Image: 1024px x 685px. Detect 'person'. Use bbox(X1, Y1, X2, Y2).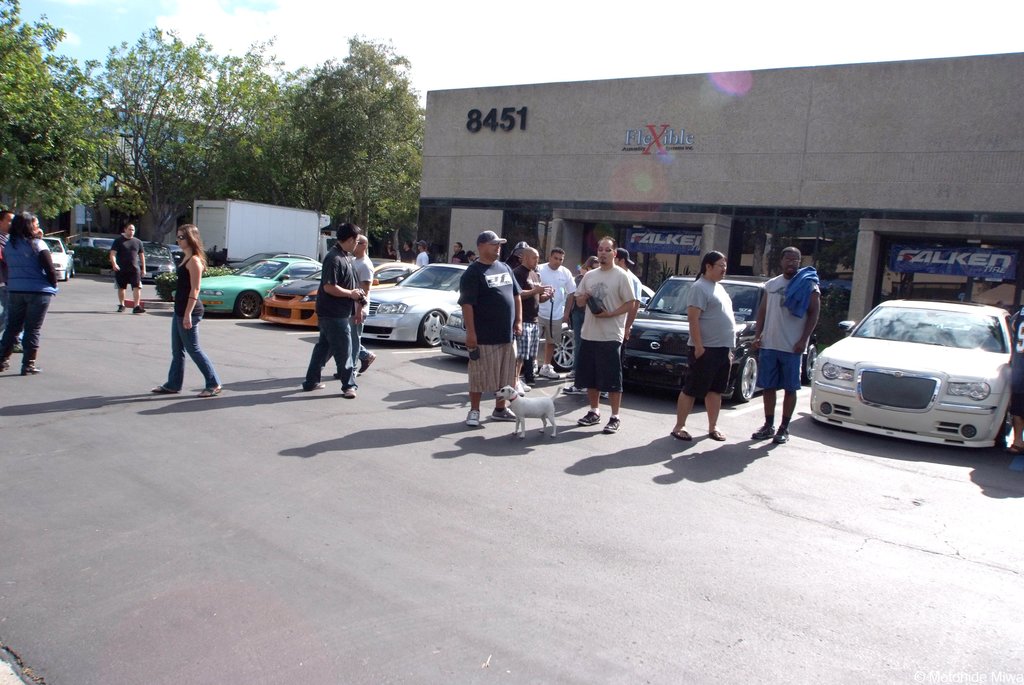
bbox(379, 238, 399, 261).
